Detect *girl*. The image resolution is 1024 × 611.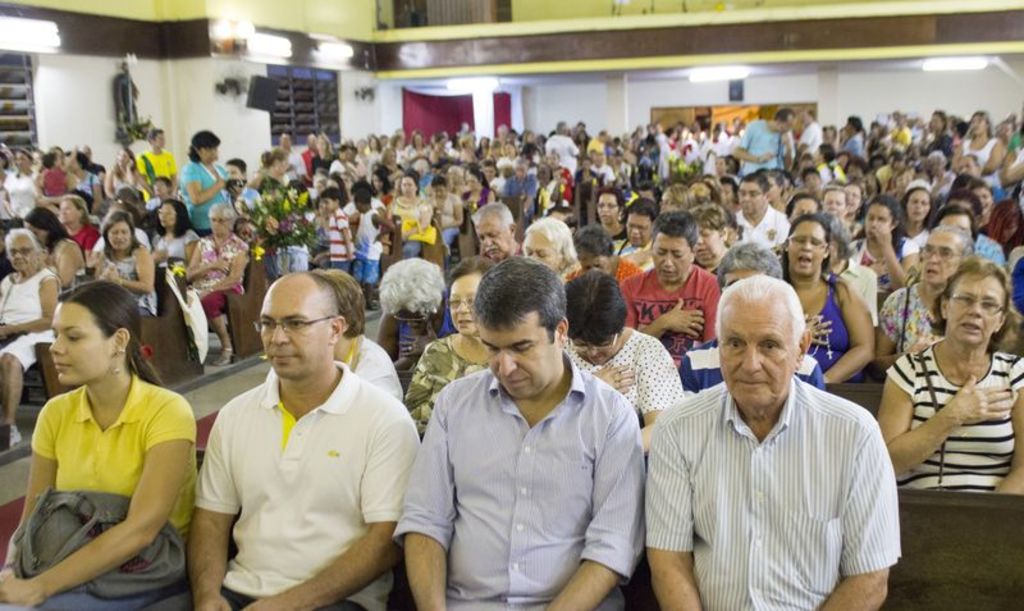
select_region(93, 214, 164, 313).
